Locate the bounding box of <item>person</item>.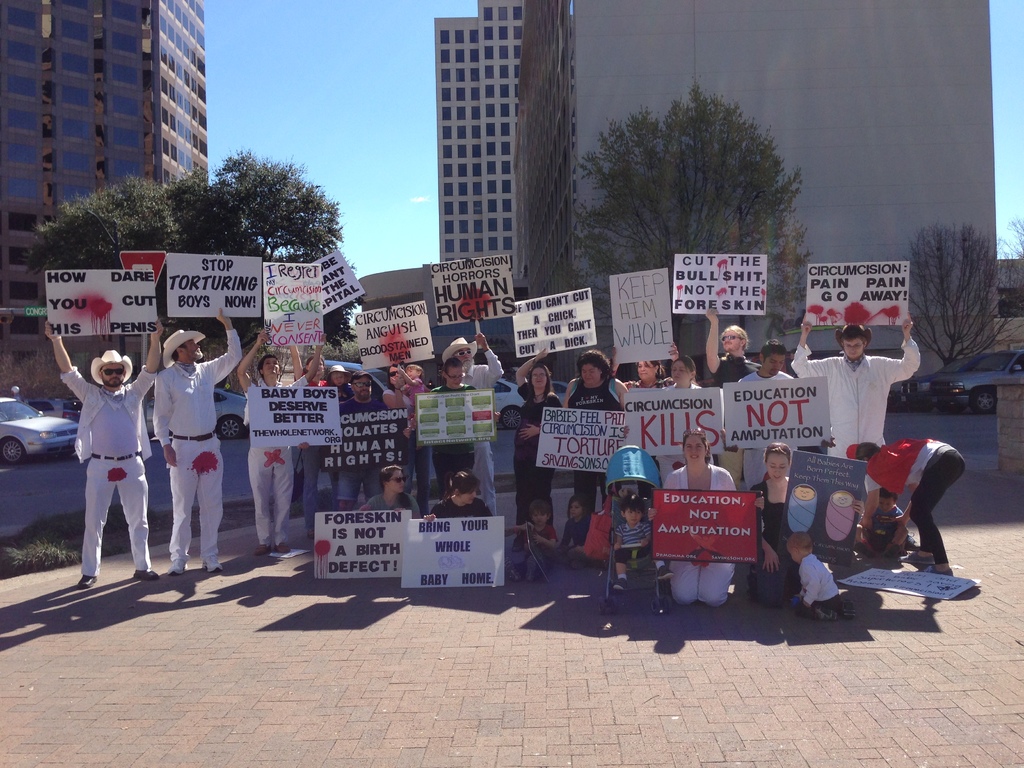
Bounding box: 332, 367, 380, 509.
